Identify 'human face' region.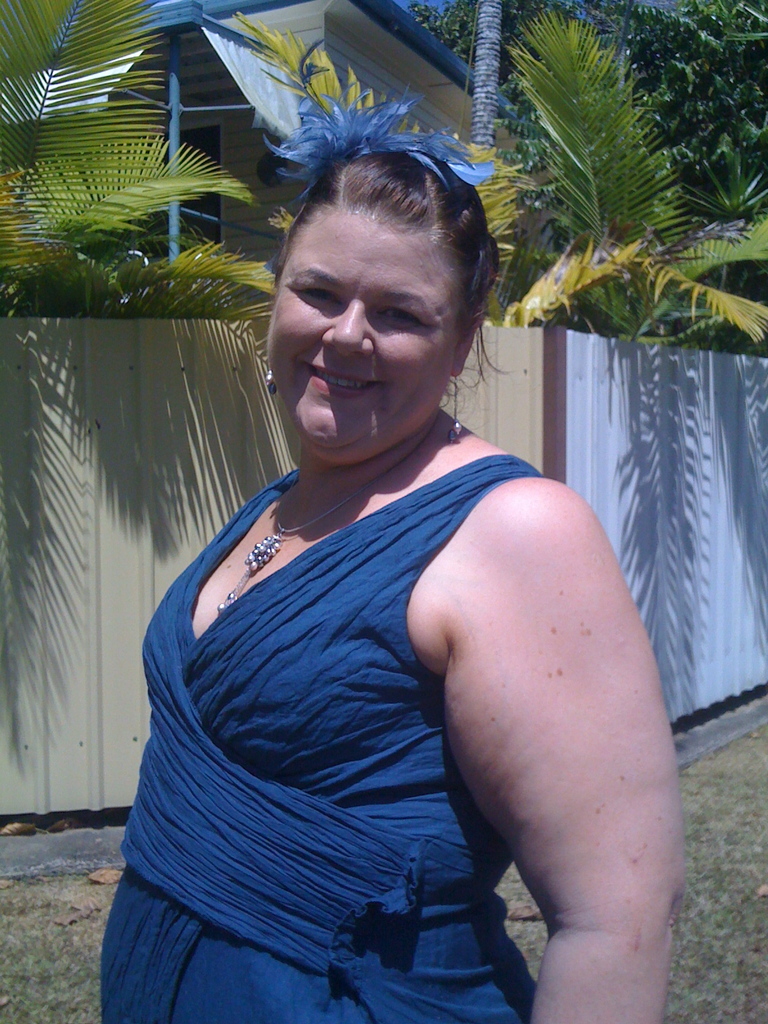
Region: Rect(264, 202, 461, 456).
